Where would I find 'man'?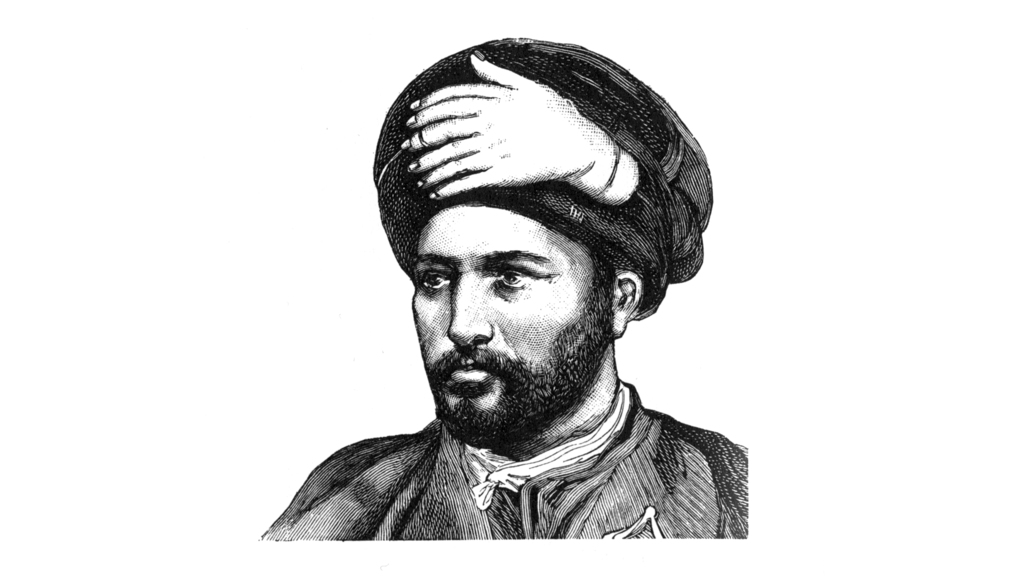
At Rect(227, 31, 801, 541).
